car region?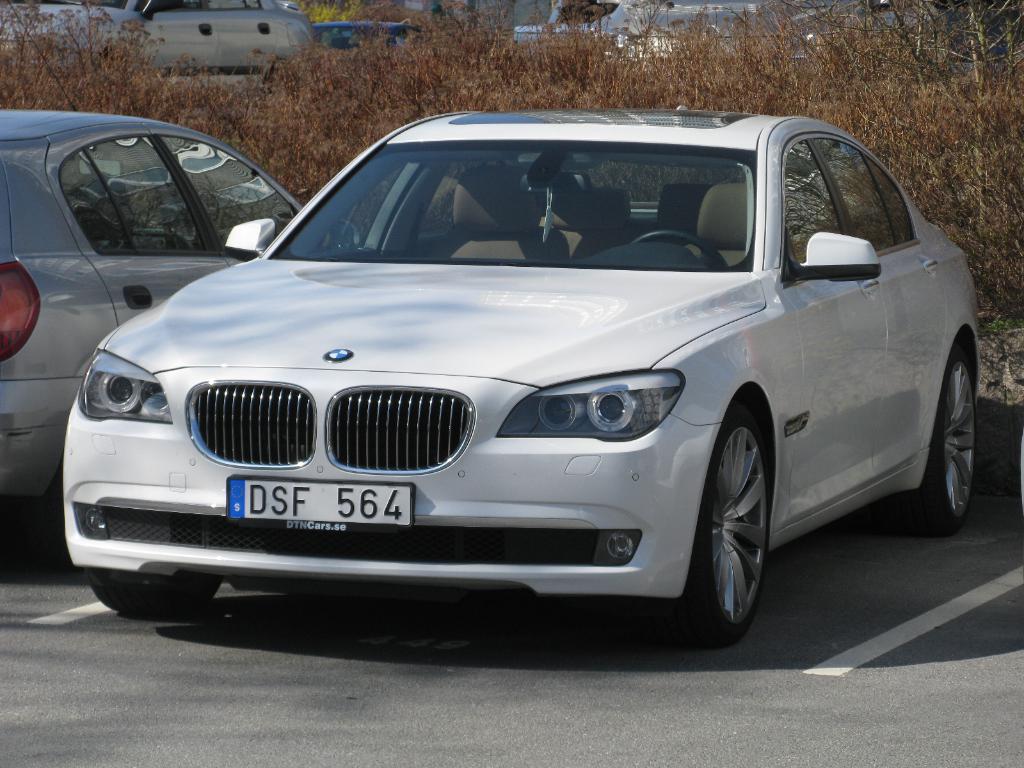
bbox(0, 108, 364, 529)
